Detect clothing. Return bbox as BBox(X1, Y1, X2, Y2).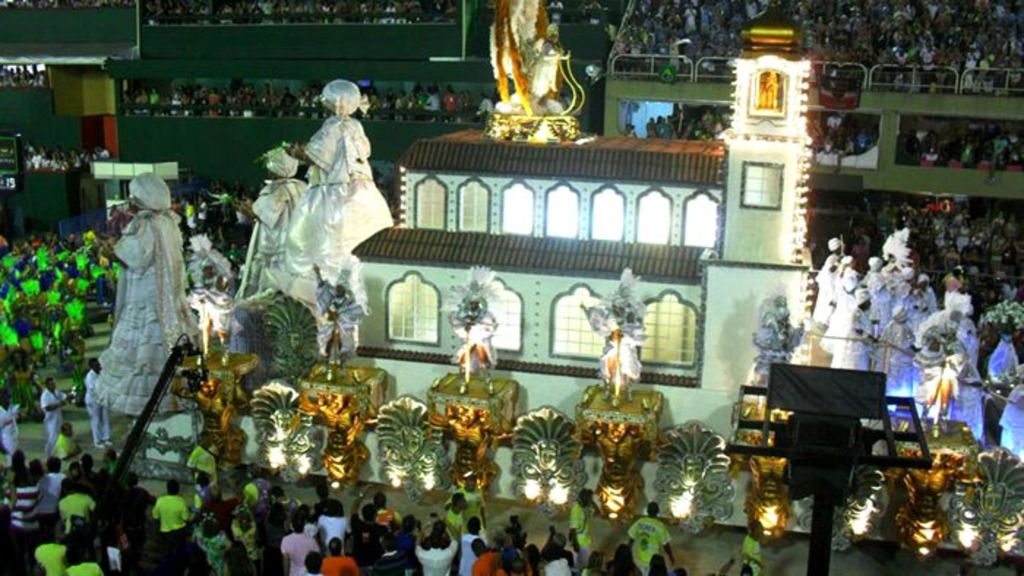
BBox(626, 515, 669, 560).
